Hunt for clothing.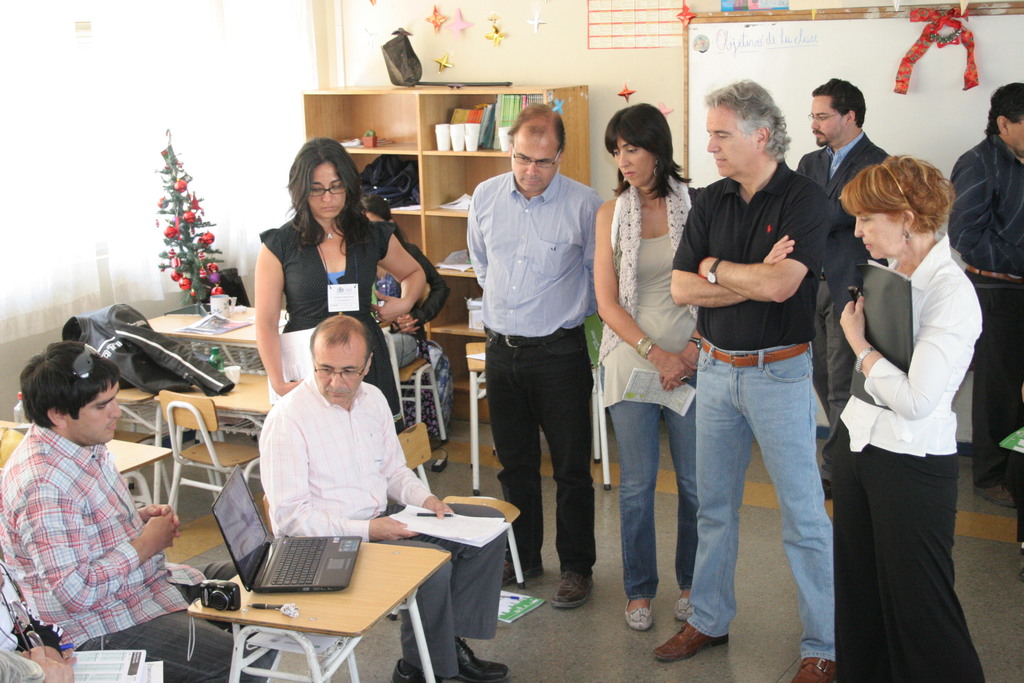
Hunted down at [x1=383, y1=505, x2=506, y2=680].
